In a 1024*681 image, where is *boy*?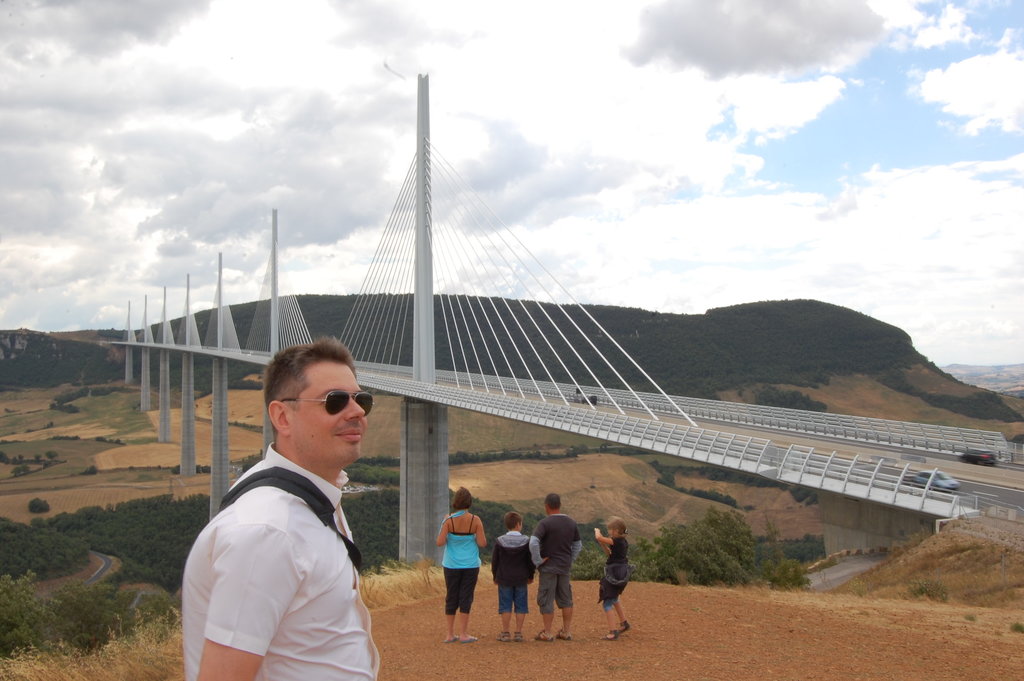
left=489, top=511, right=538, bottom=641.
